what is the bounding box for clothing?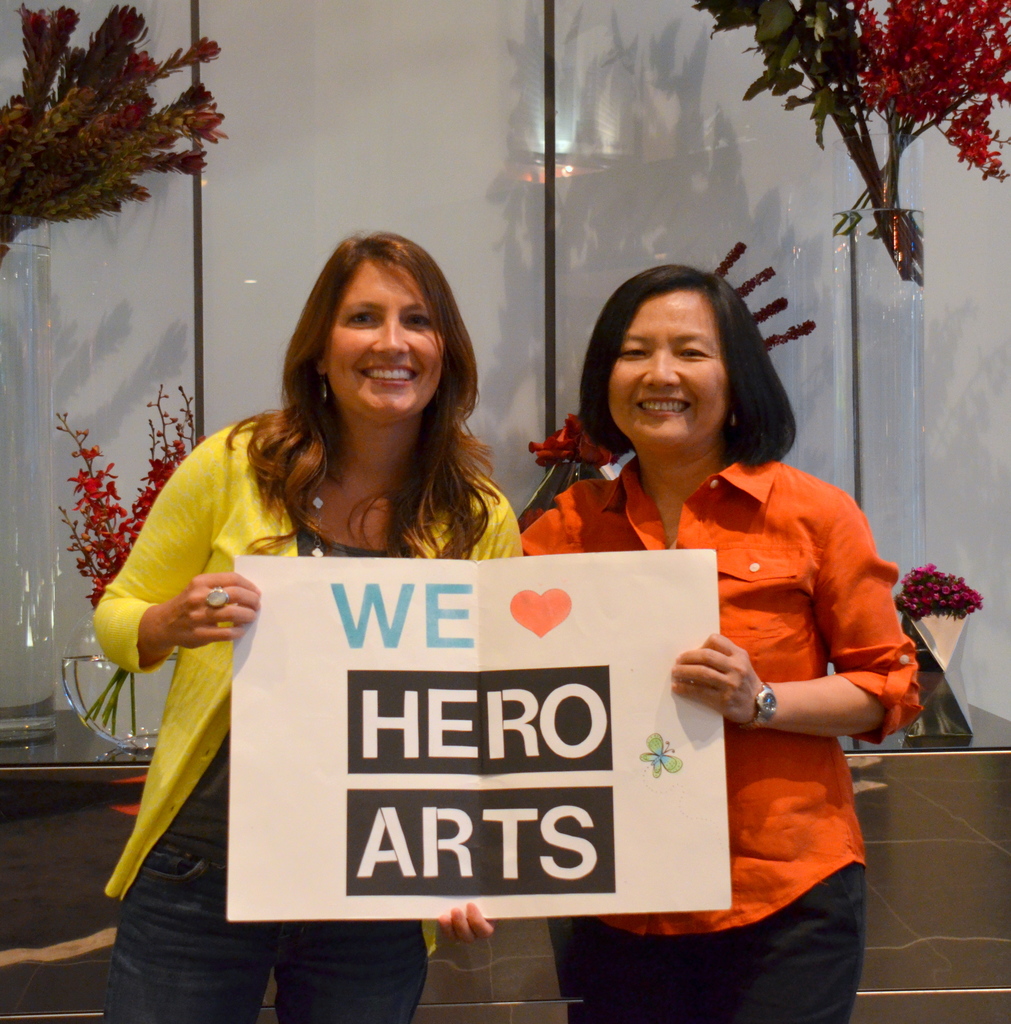
{"left": 529, "top": 465, "right": 925, "bottom": 1016}.
